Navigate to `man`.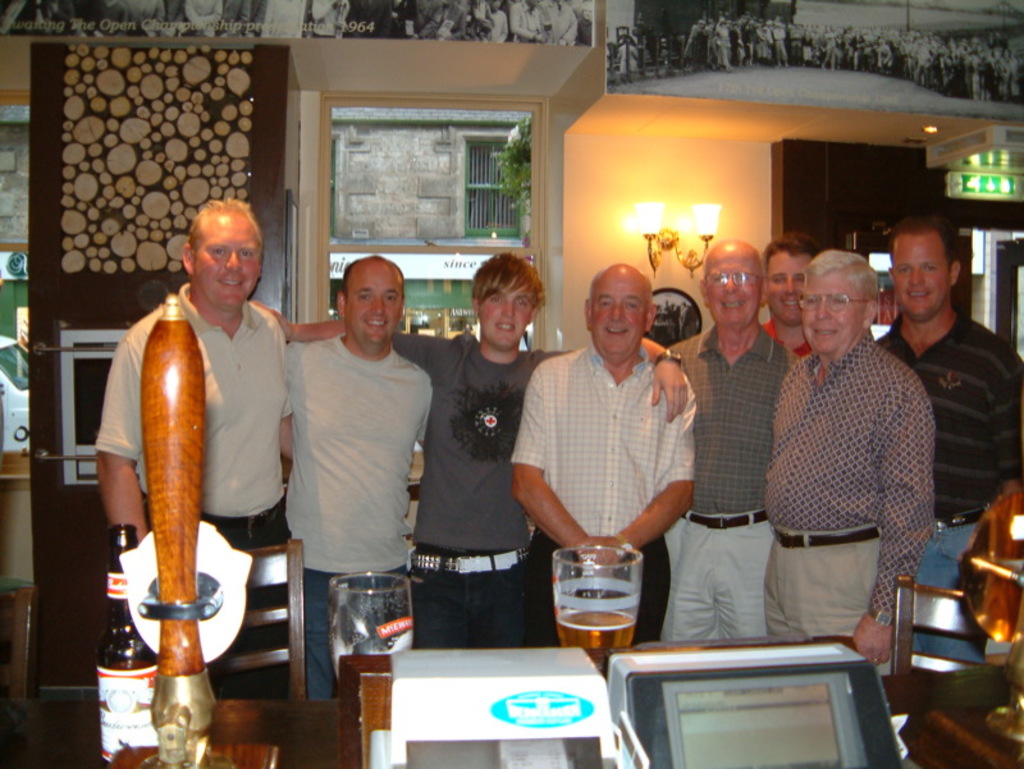
Navigation target: <bbox>660, 235, 801, 640</bbox>.
